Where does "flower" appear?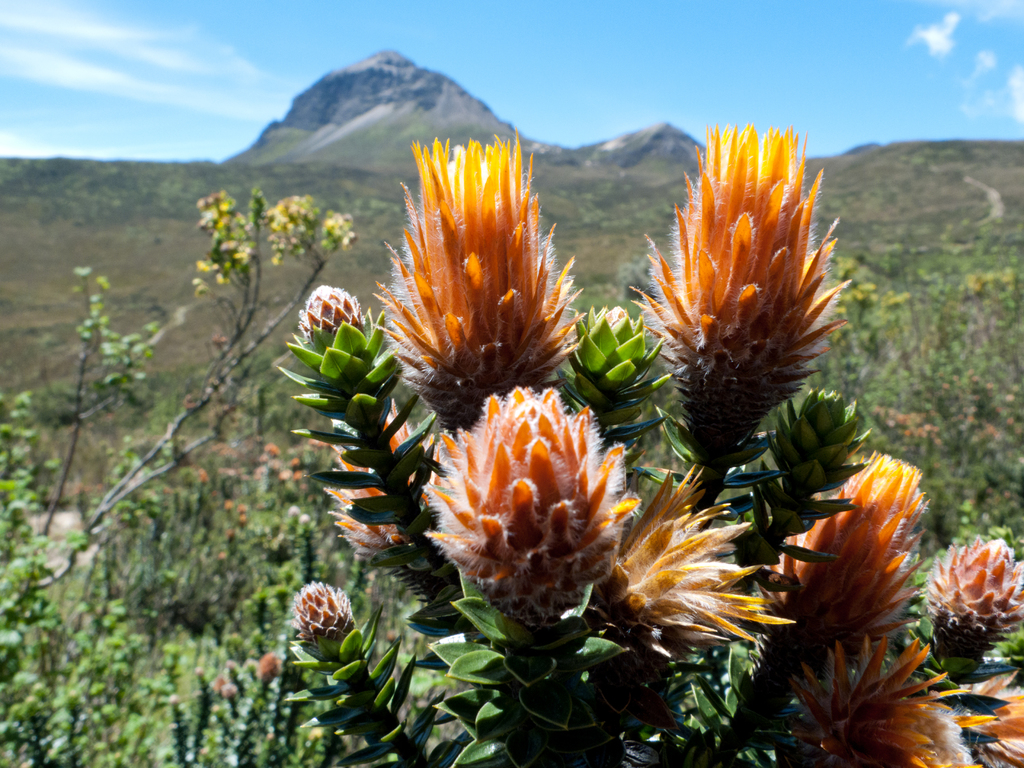
Appears at (609, 467, 797, 653).
